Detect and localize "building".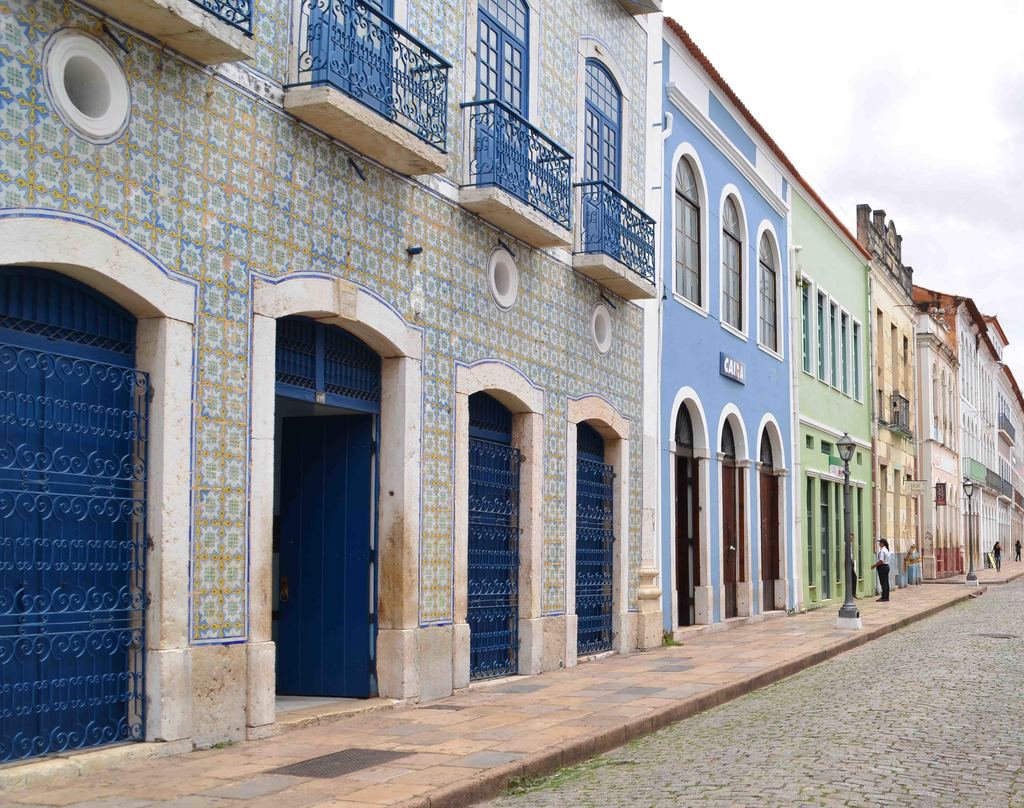
Localized at box=[0, 0, 657, 792].
